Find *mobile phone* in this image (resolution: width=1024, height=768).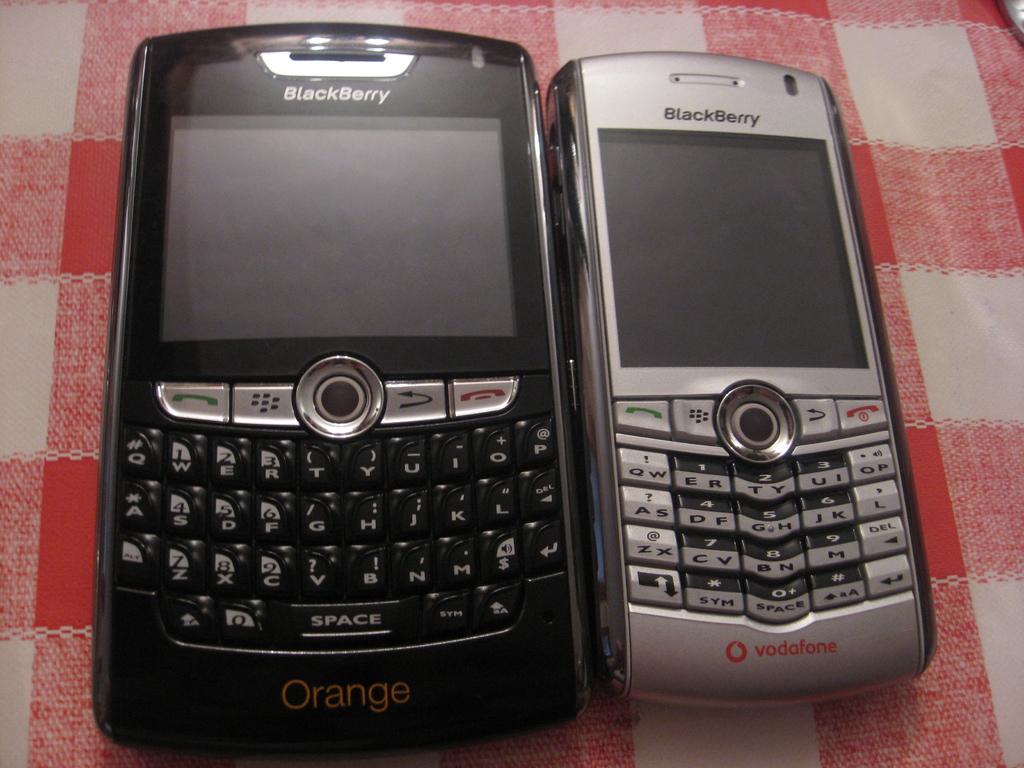
left=551, top=70, right=935, bottom=704.
